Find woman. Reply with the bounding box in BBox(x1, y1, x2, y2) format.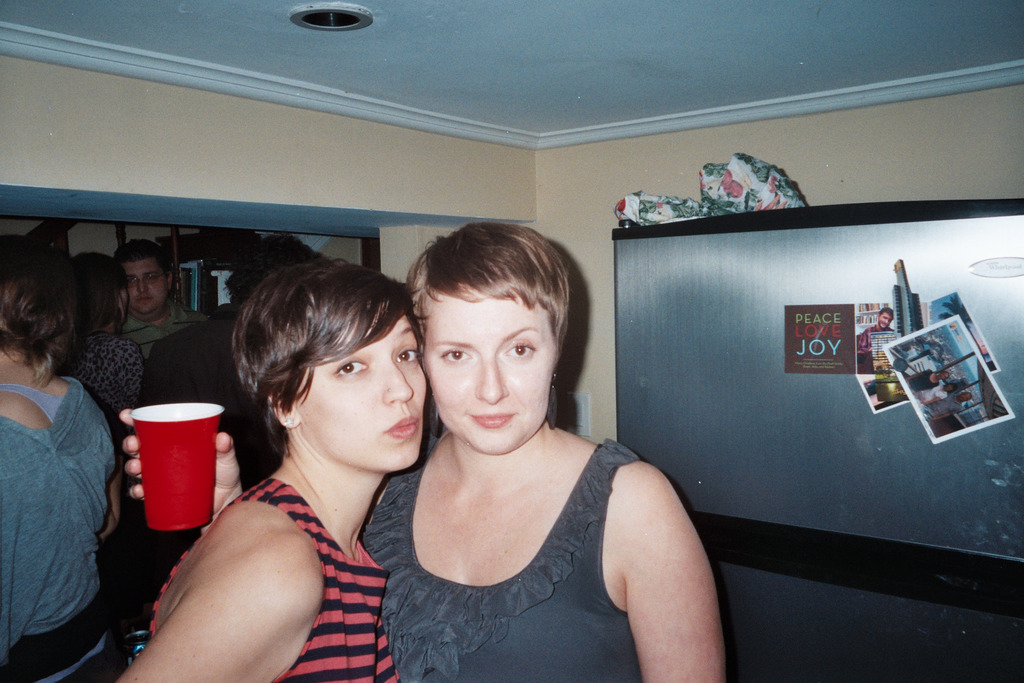
BBox(367, 223, 721, 682).
